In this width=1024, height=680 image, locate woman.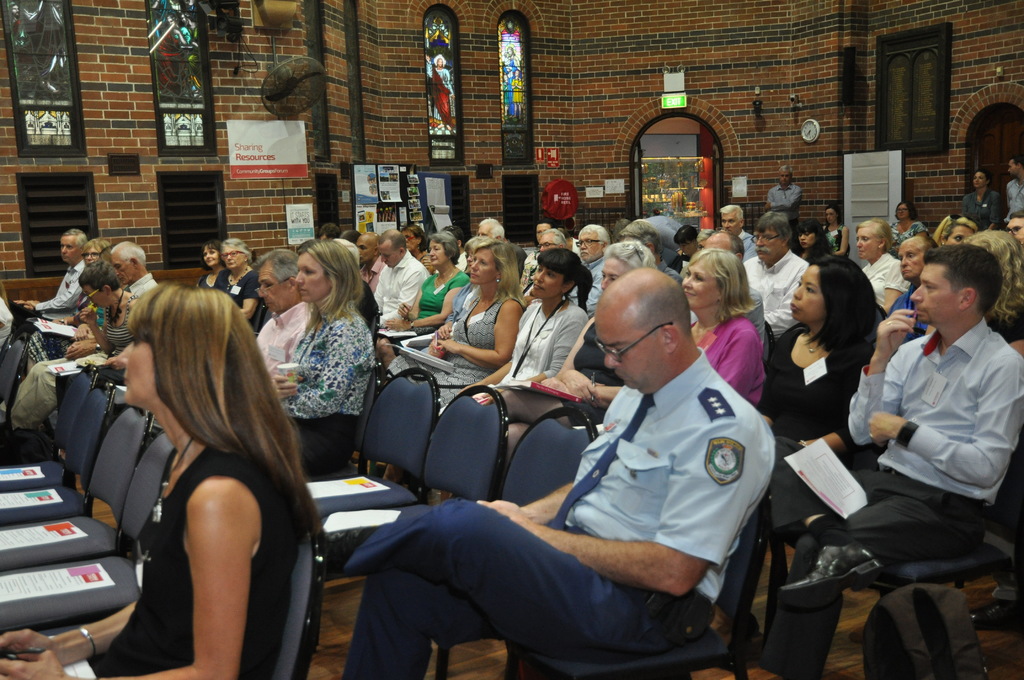
Bounding box: (0,275,319,679).
